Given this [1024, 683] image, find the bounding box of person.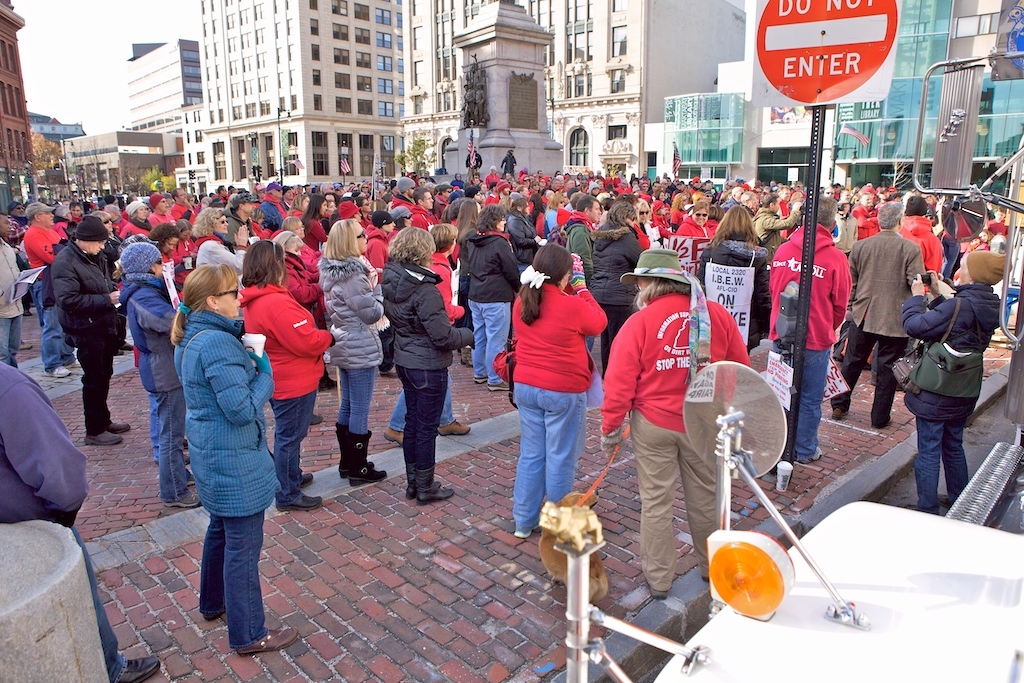
(x1=602, y1=246, x2=753, y2=598).
